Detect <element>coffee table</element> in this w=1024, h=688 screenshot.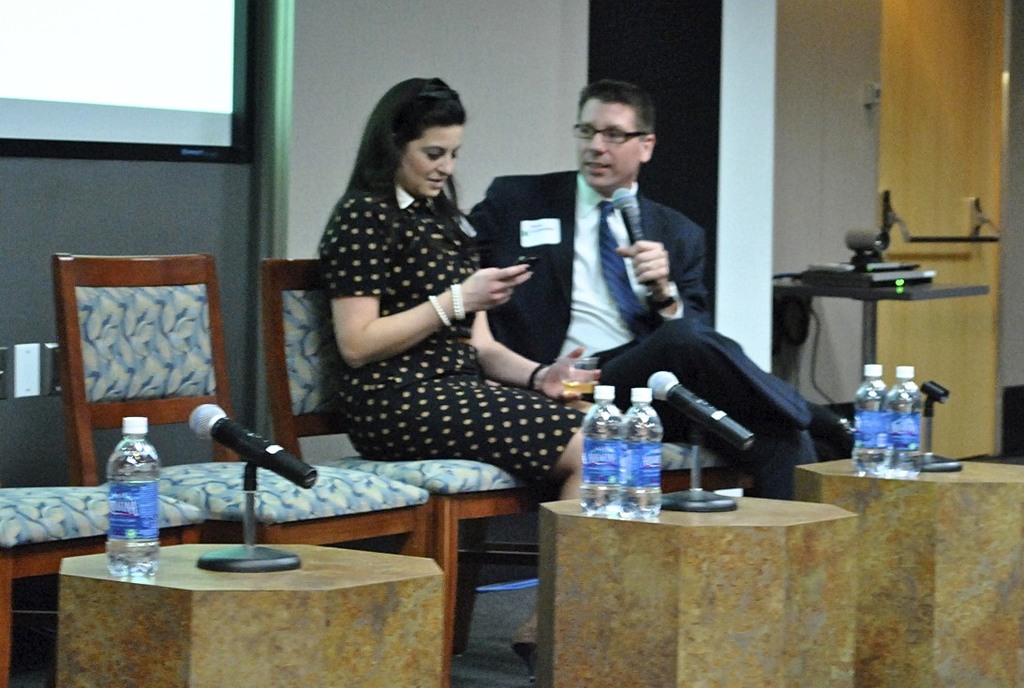
Detection: left=785, top=451, right=1023, bottom=687.
